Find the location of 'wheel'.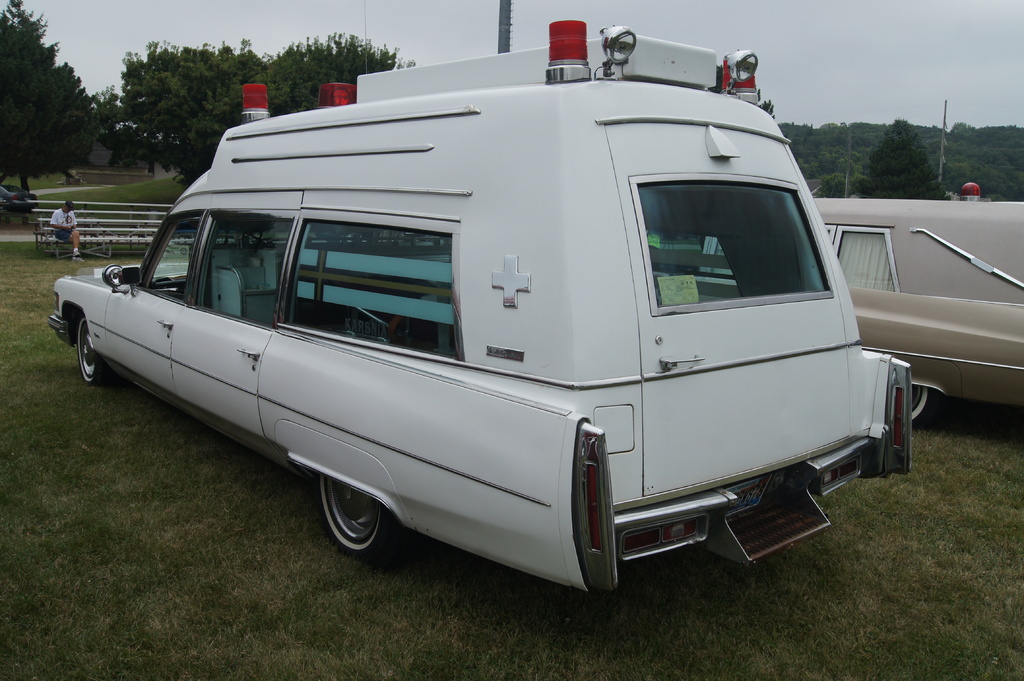
Location: 77:317:104:383.
